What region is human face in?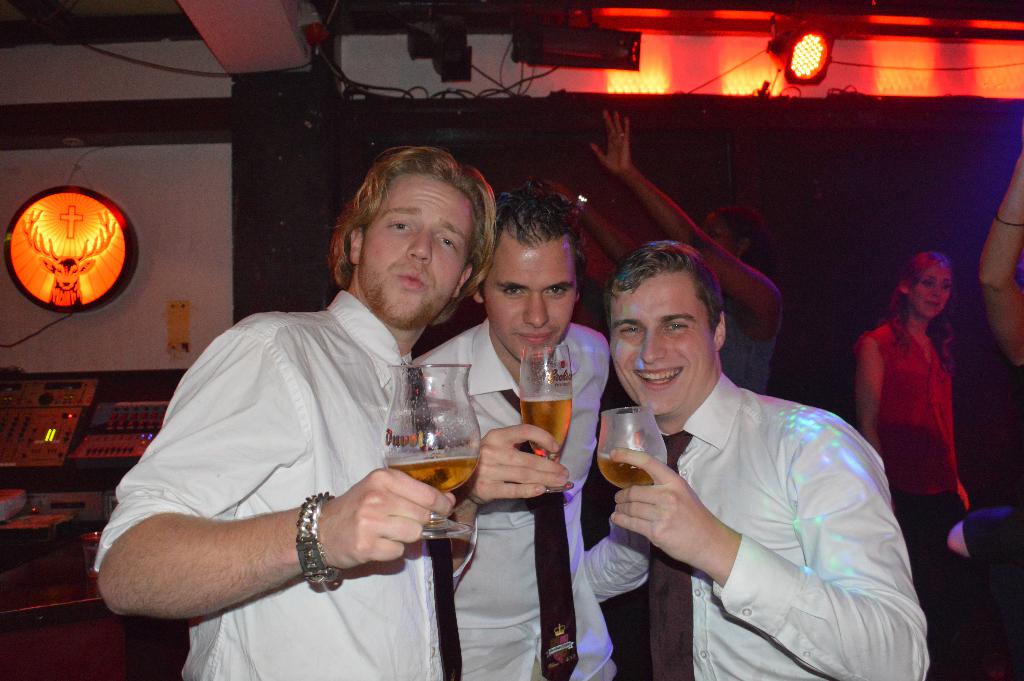
<region>608, 280, 713, 411</region>.
